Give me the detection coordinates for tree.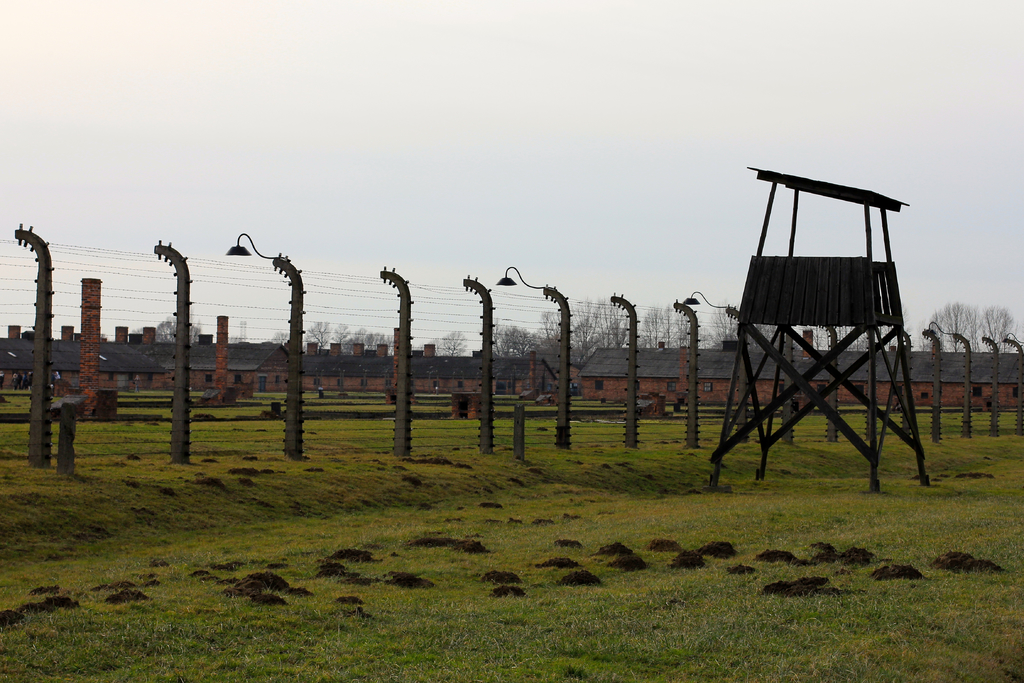
<region>429, 331, 468, 356</region>.
